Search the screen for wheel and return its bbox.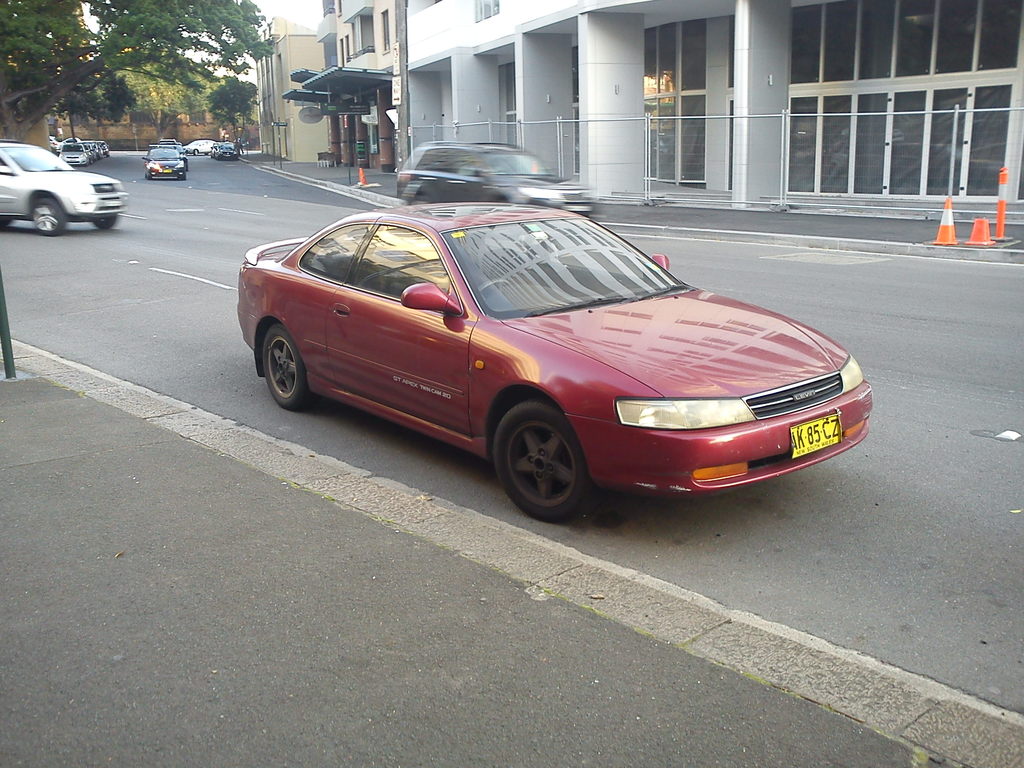
Found: [33, 202, 65, 237].
